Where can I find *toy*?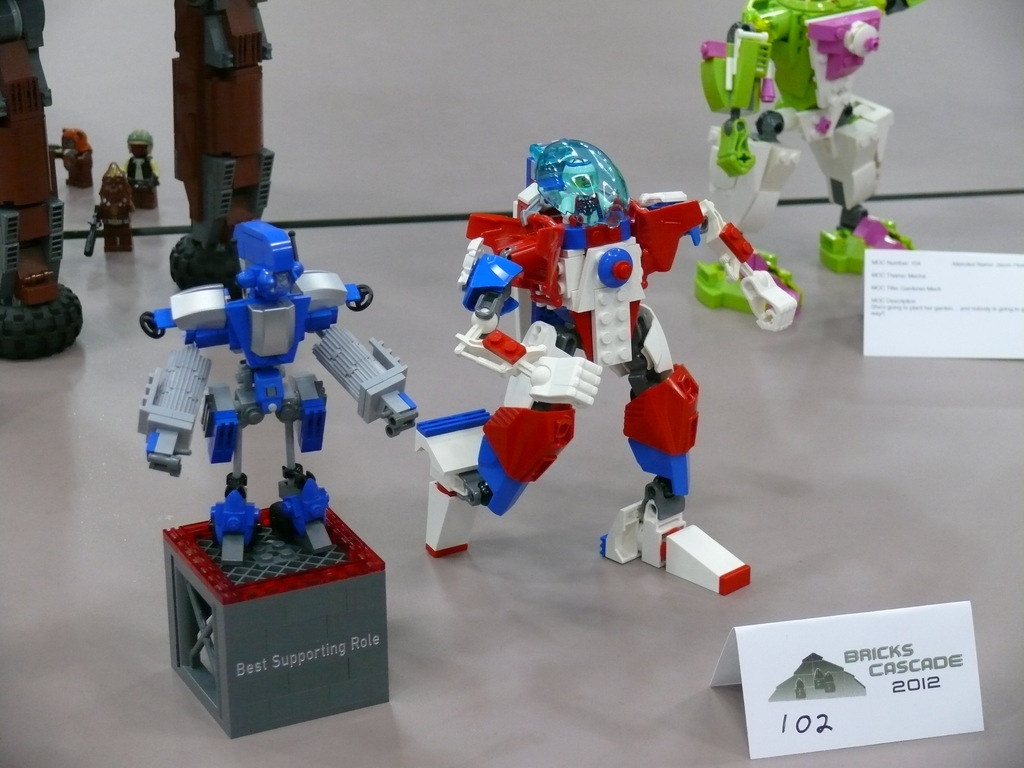
You can find it at bbox(86, 167, 143, 252).
